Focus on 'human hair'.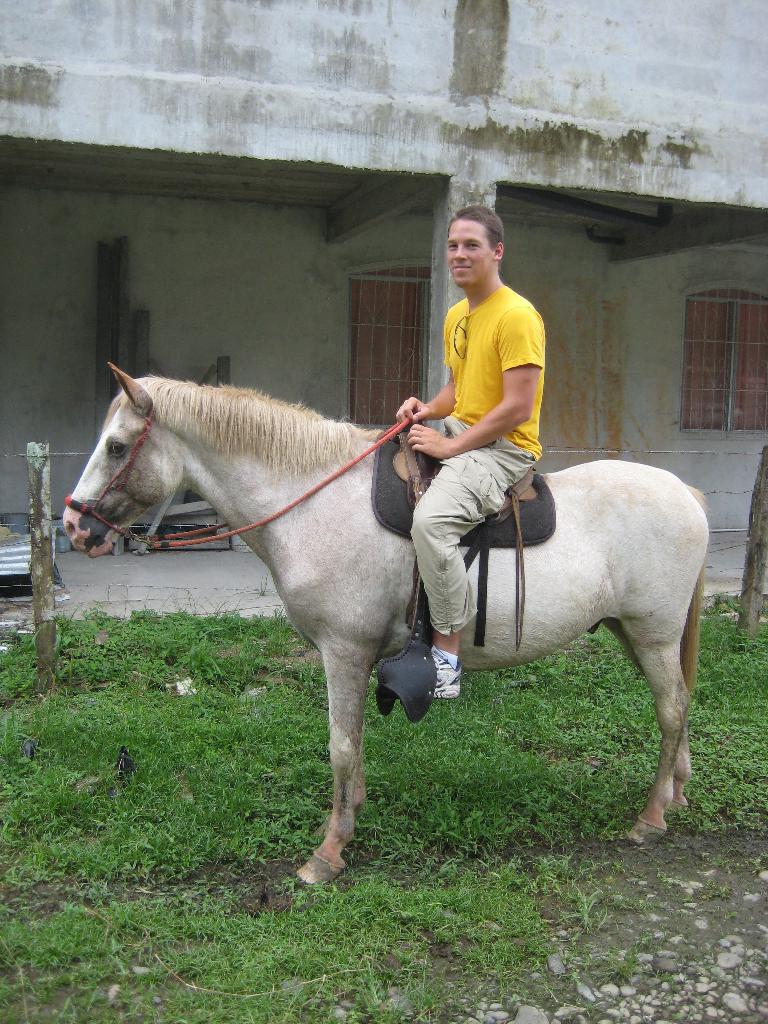
Focused at [449,203,505,248].
